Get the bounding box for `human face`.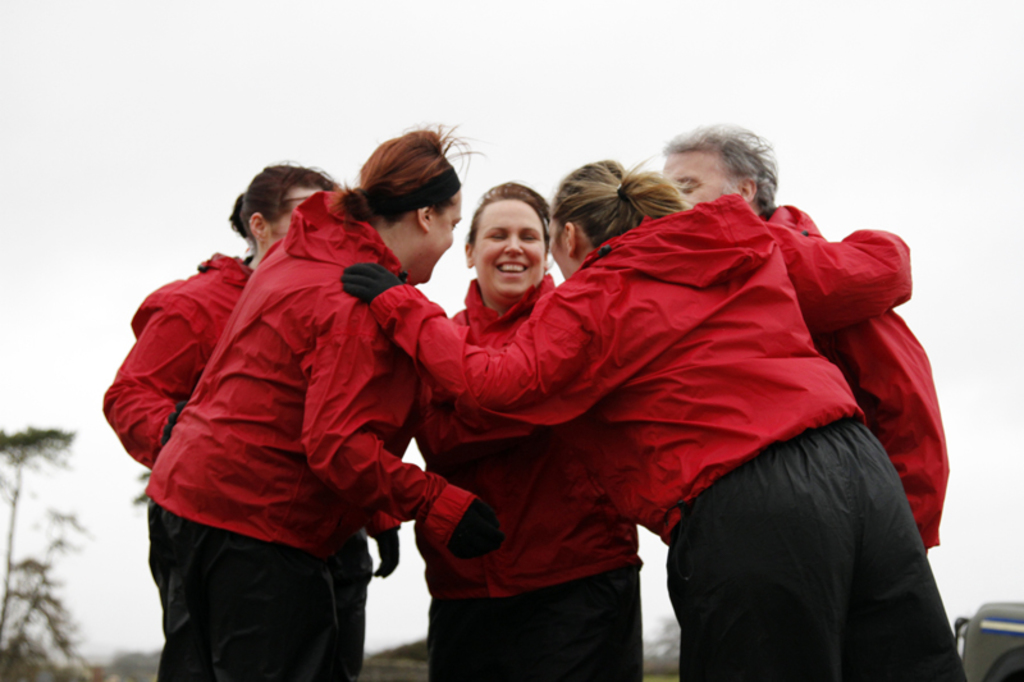
bbox=[428, 191, 457, 280].
